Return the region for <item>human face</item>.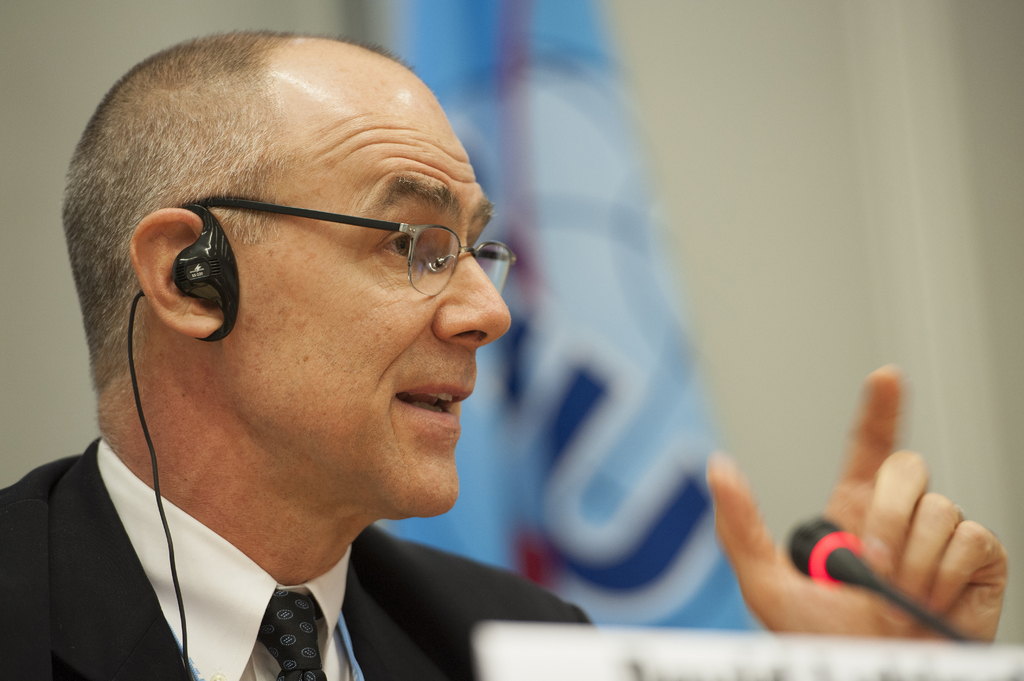
(249,88,510,513).
